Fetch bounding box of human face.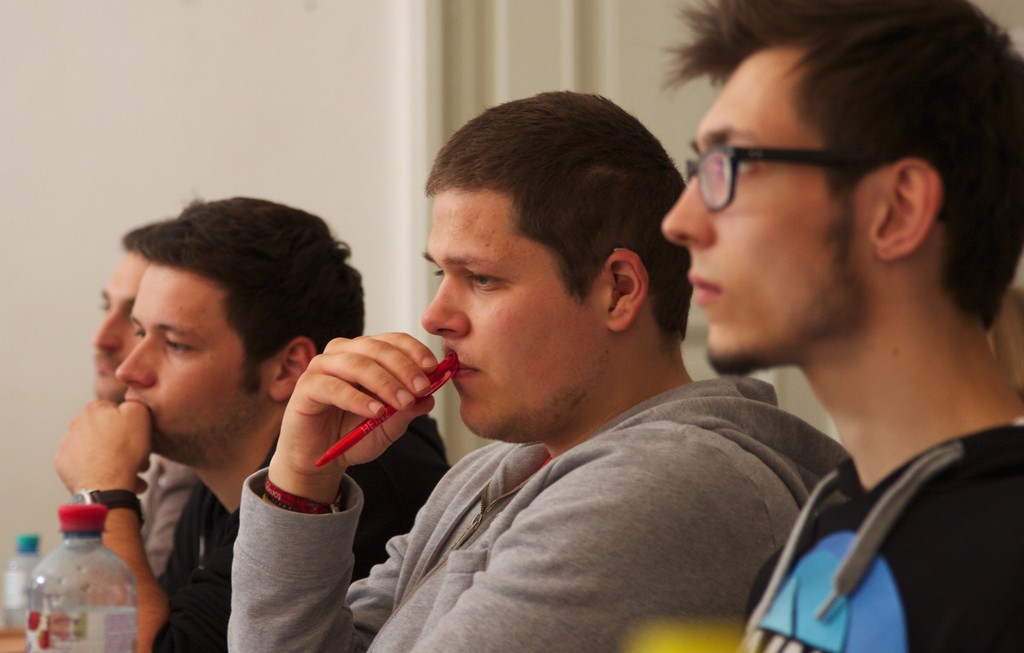
Bbox: <region>662, 52, 872, 378</region>.
